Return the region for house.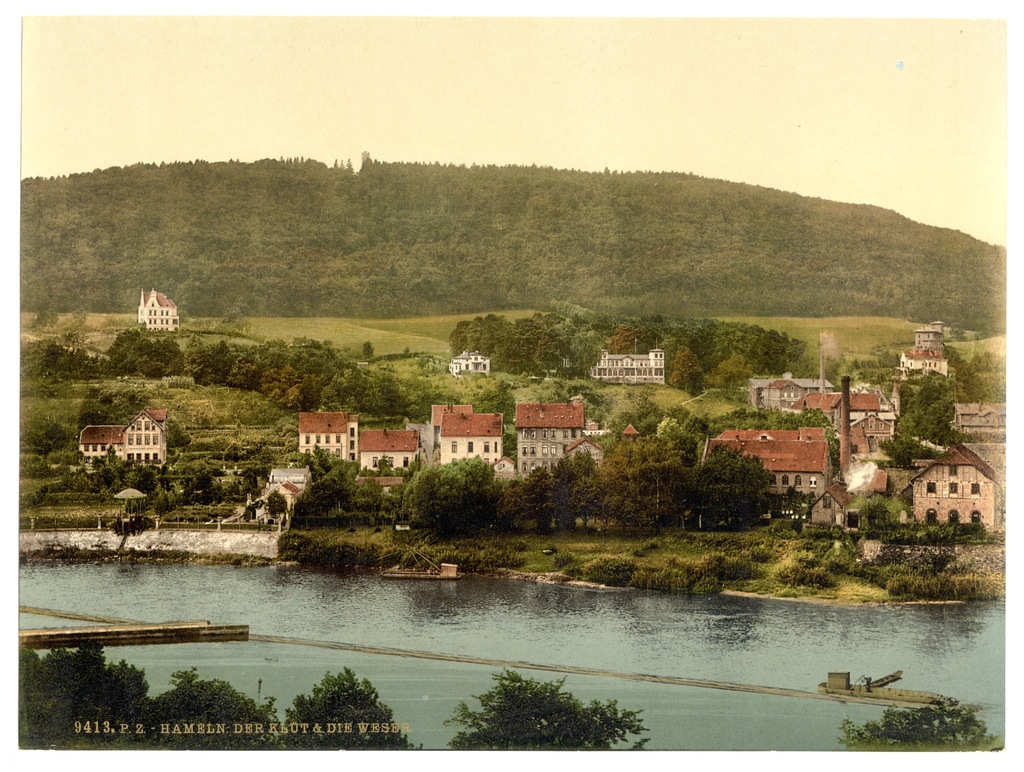
<bbox>438, 401, 500, 462</bbox>.
